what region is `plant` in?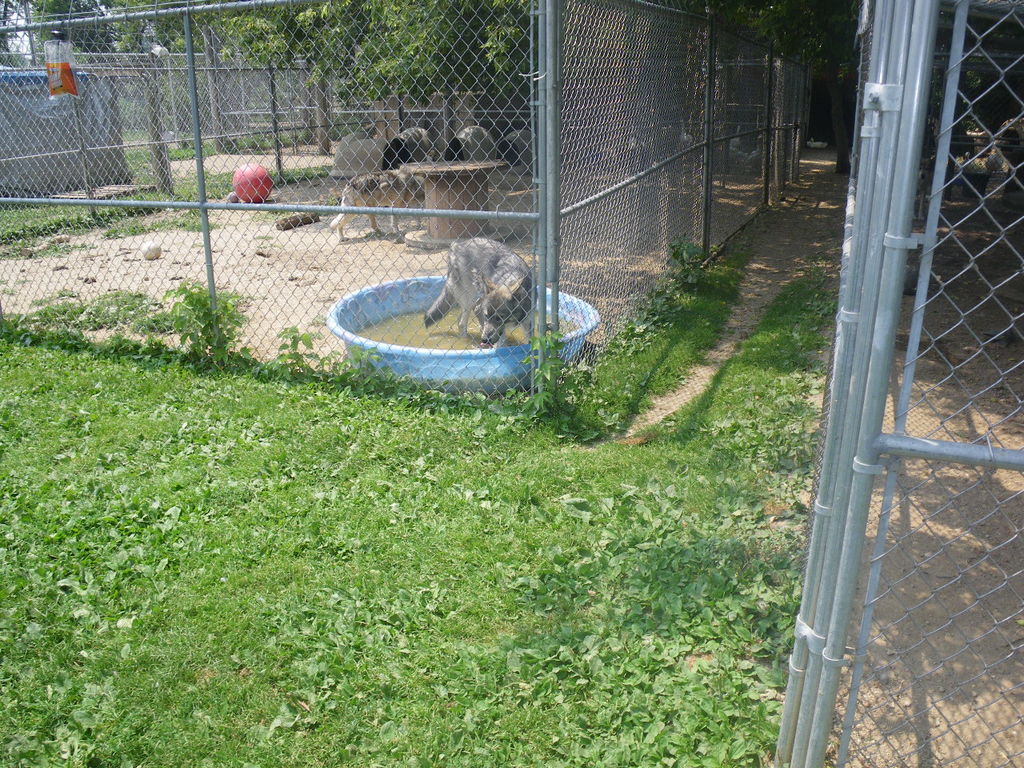
267 318 319 383.
